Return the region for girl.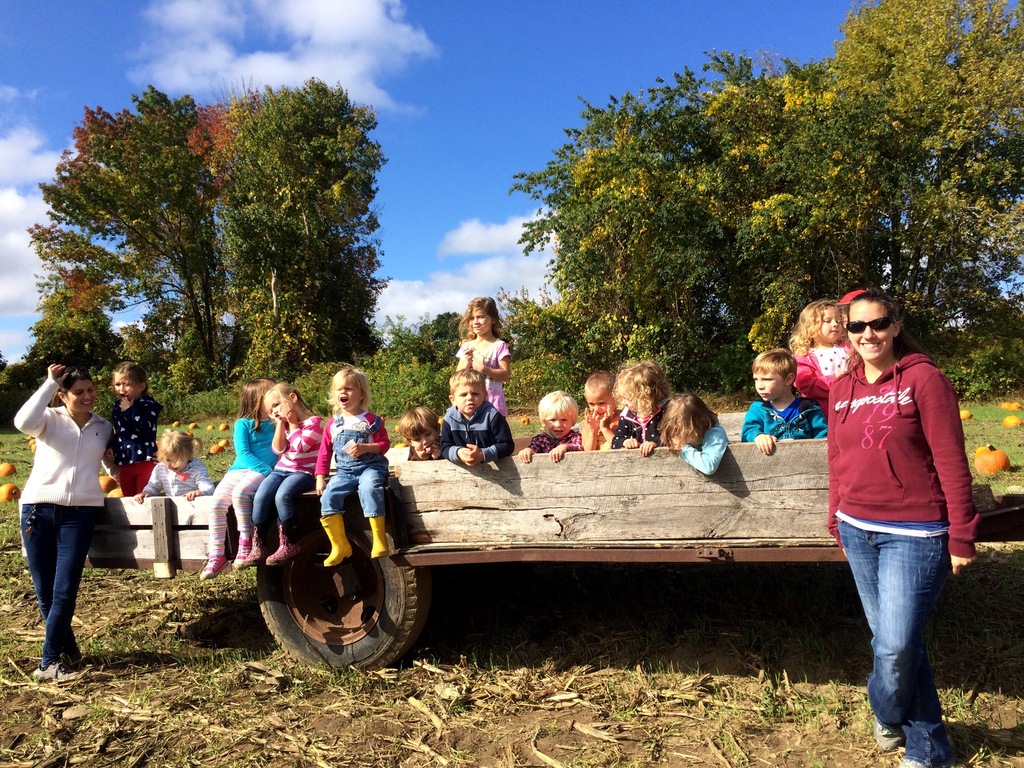
rect(141, 426, 215, 502).
